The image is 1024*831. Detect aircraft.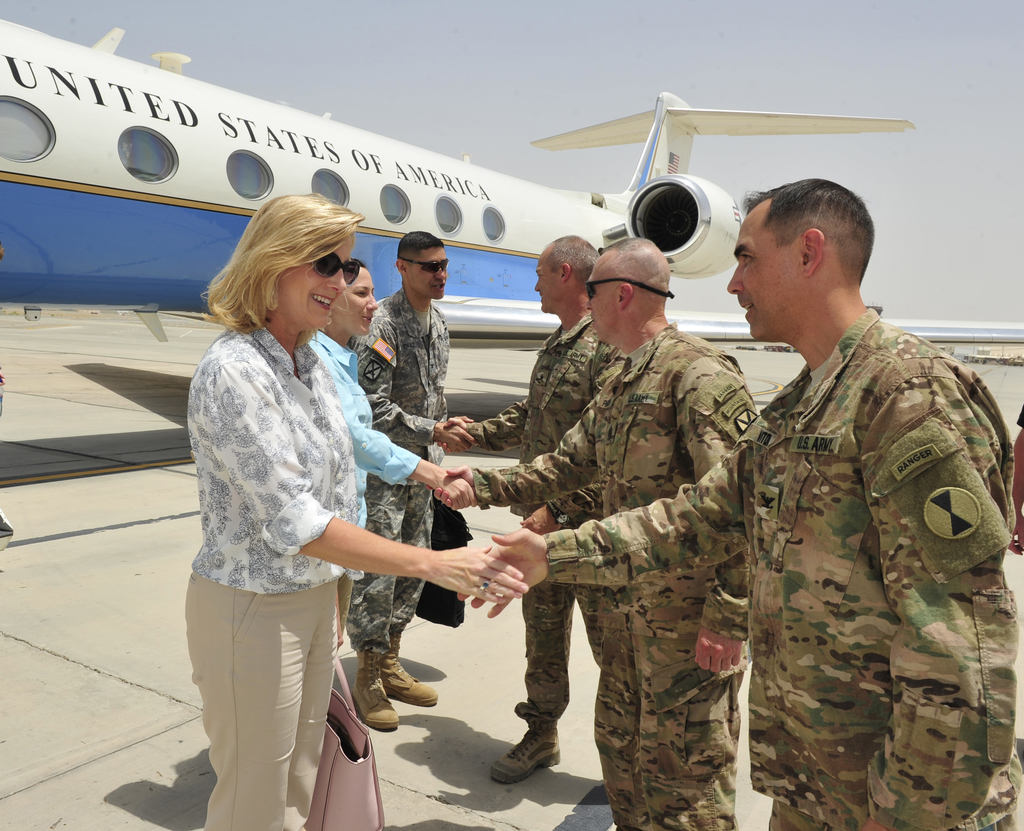
Detection: pyautogui.locateOnScreen(0, 93, 1023, 346).
